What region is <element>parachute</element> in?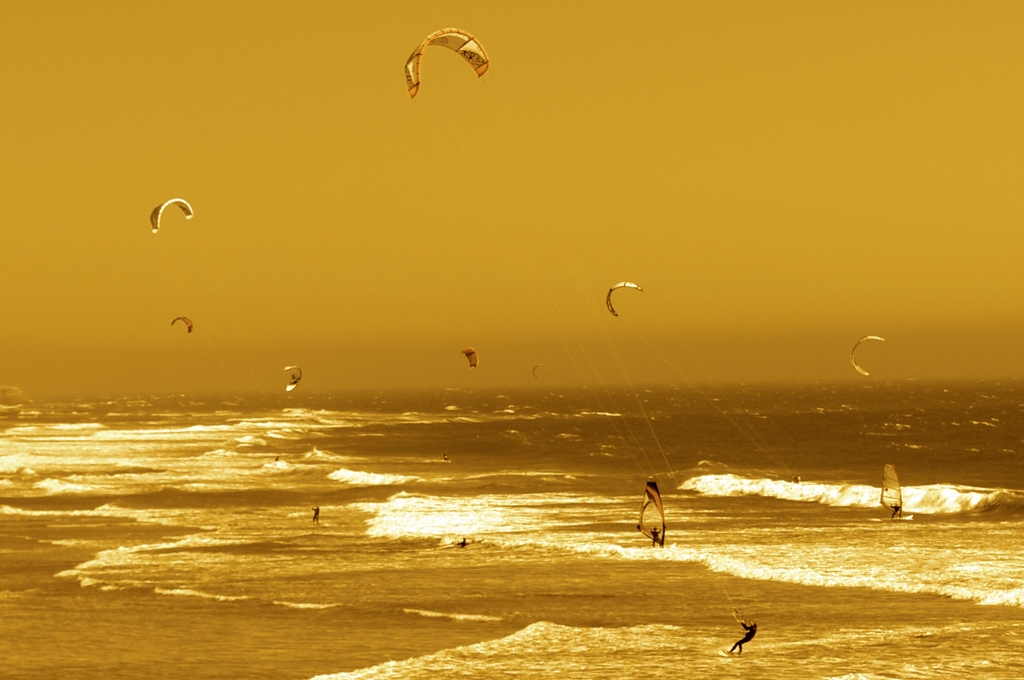
(846,331,886,380).
